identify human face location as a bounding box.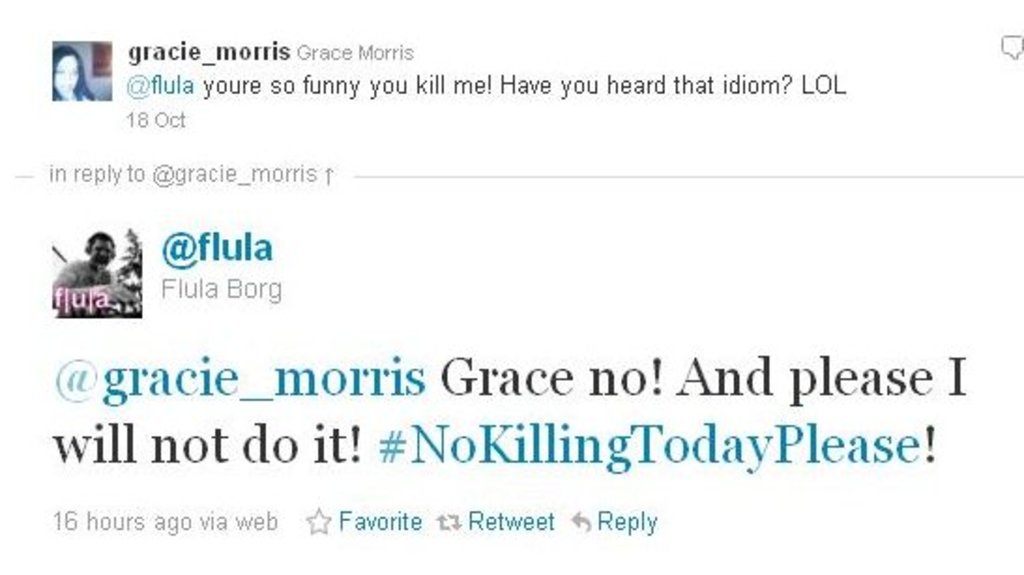
Rect(51, 51, 79, 96).
